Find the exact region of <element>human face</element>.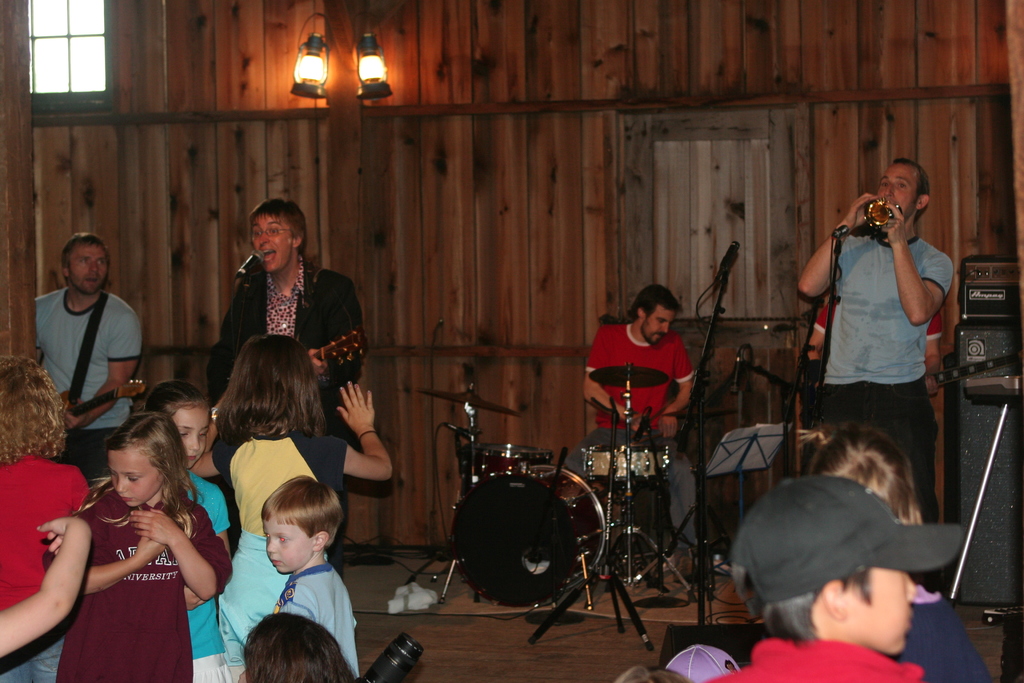
Exact region: detection(262, 512, 316, 577).
